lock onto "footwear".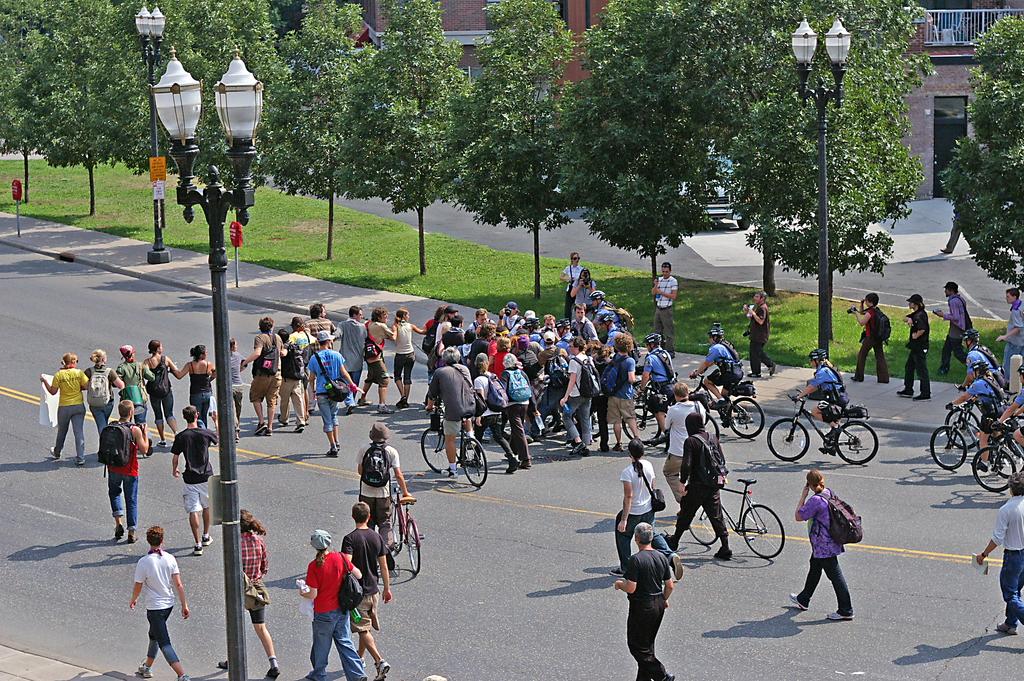
Locked: [136,663,152,678].
